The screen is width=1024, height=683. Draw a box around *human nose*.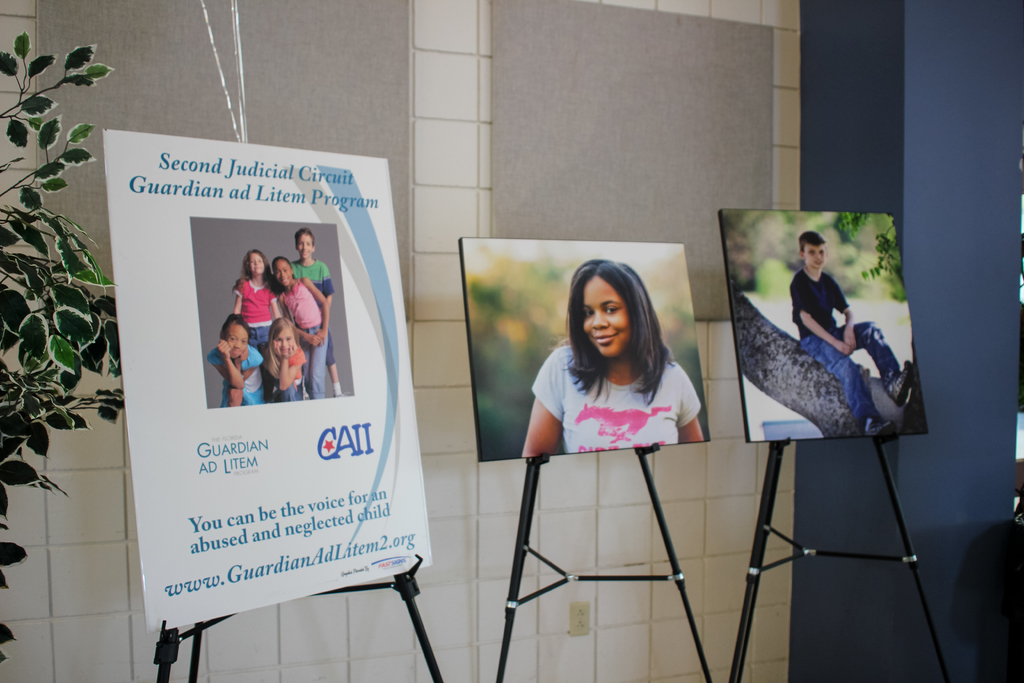
814,250,823,259.
